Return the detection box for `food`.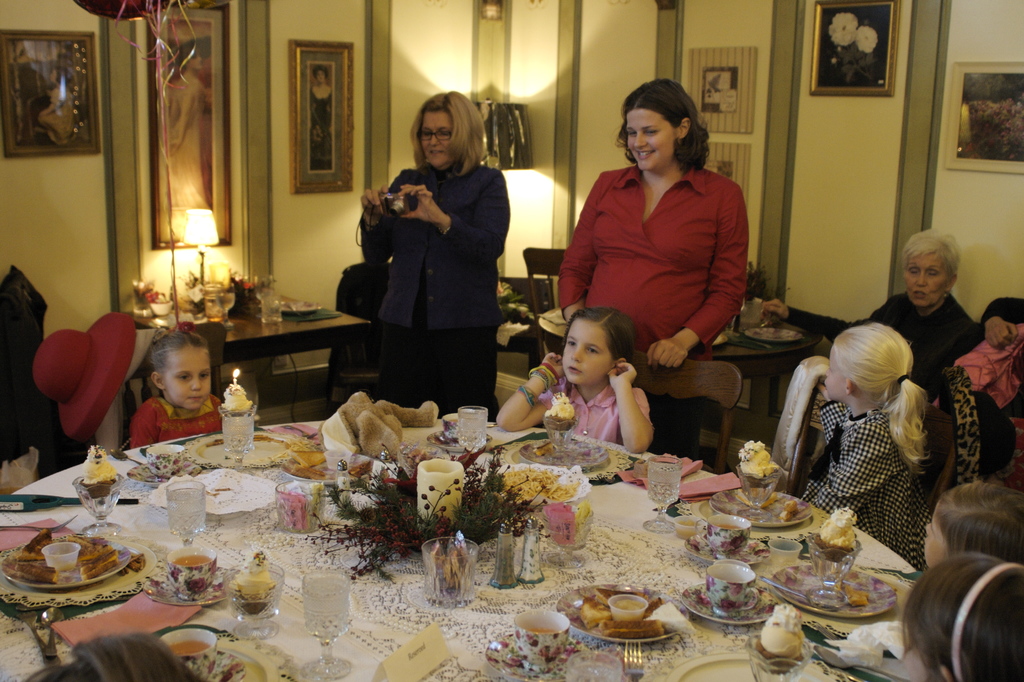
rect(345, 458, 372, 478).
